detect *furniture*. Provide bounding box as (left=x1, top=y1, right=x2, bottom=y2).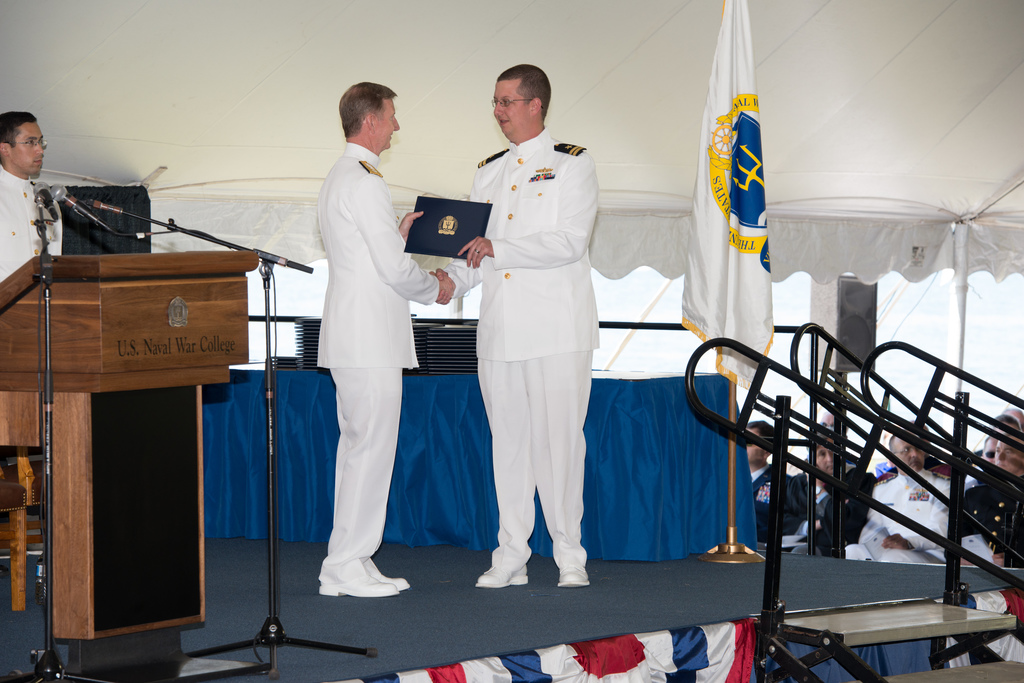
(left=0, top=248, right=273, bottom=682).
